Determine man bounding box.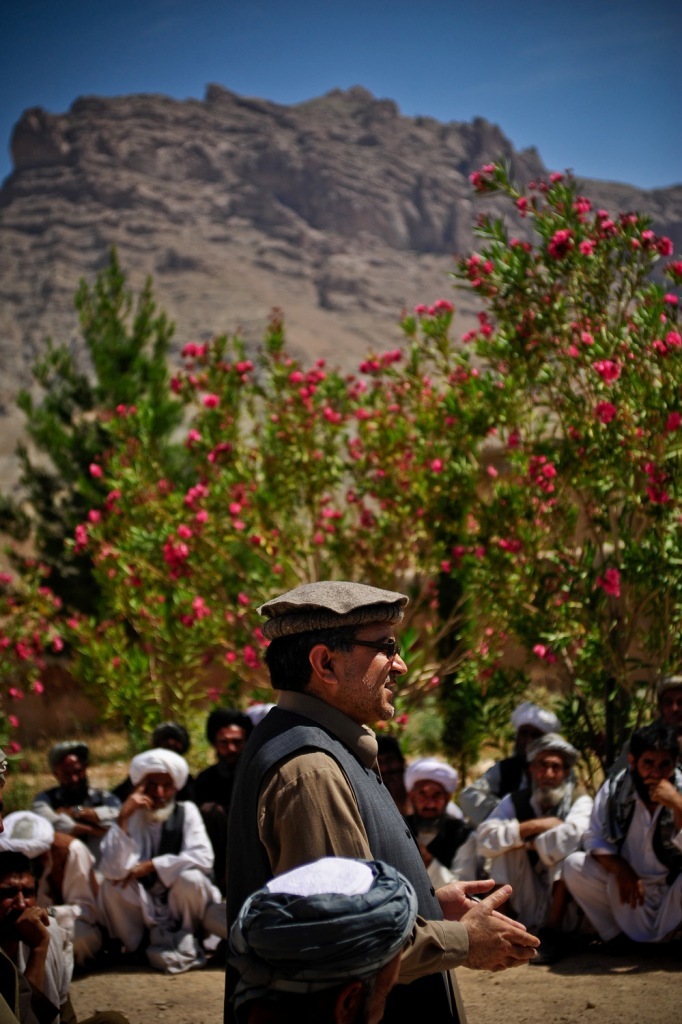
Determined: bbox(469, 696, 561, 810).
